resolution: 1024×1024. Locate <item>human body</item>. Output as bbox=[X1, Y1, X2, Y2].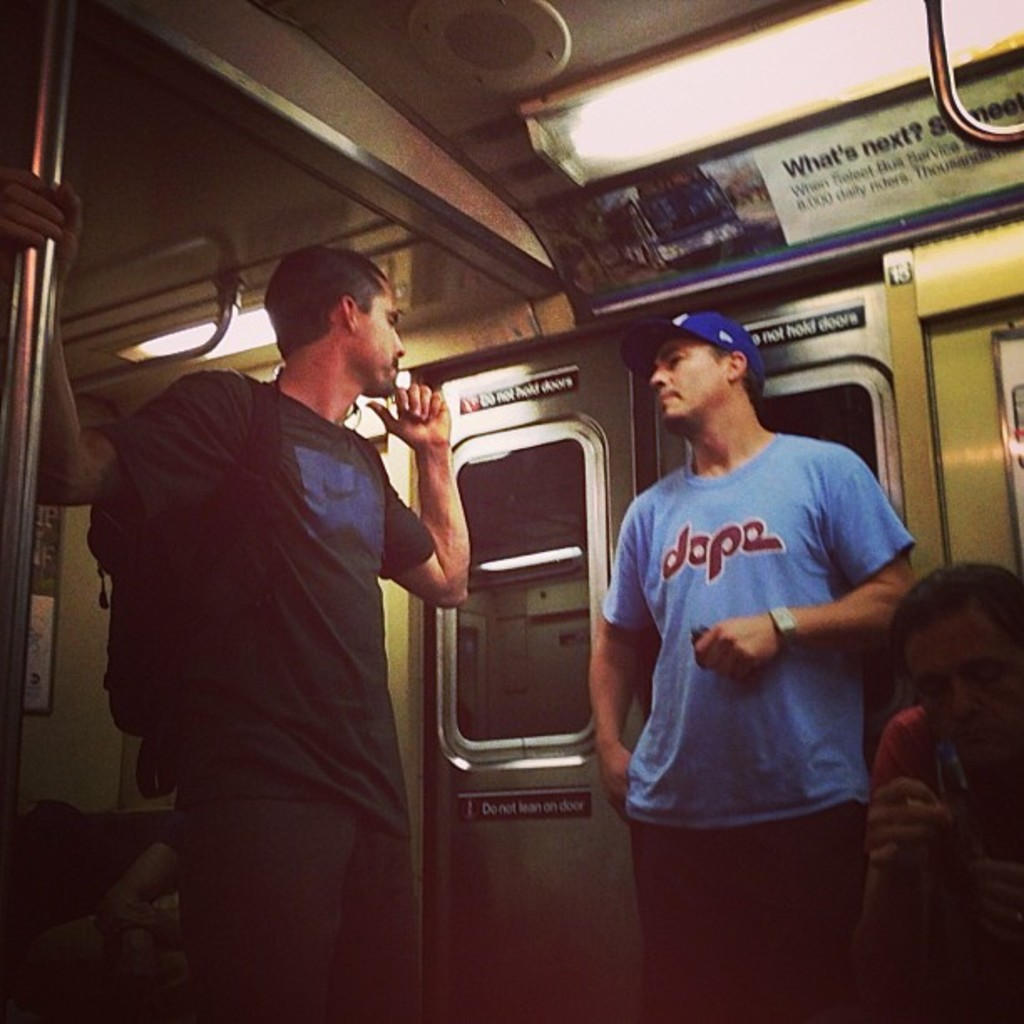
bbox=[607, 311, 922, 959].
